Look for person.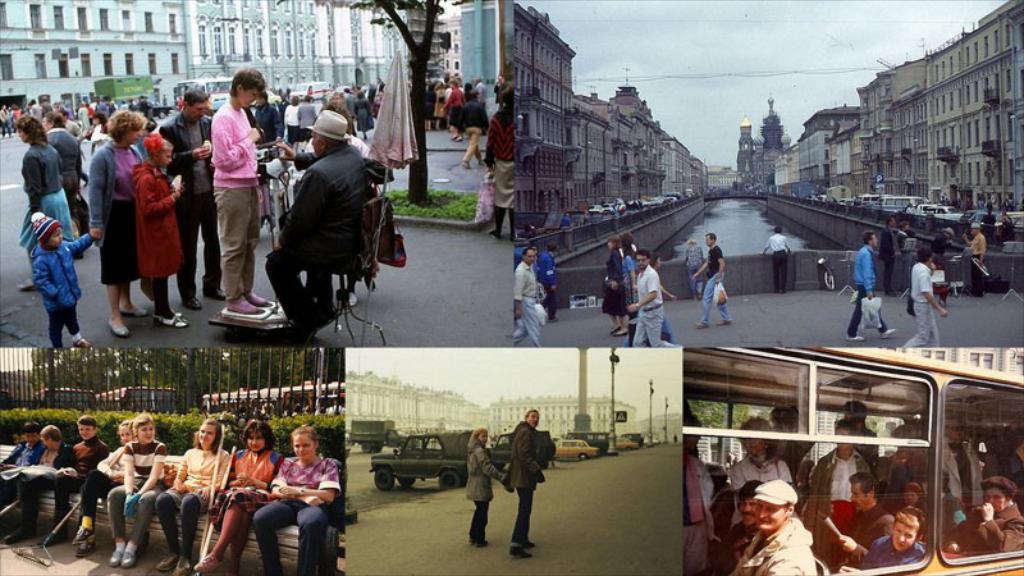
Found: [18, 429, 74, 539].
